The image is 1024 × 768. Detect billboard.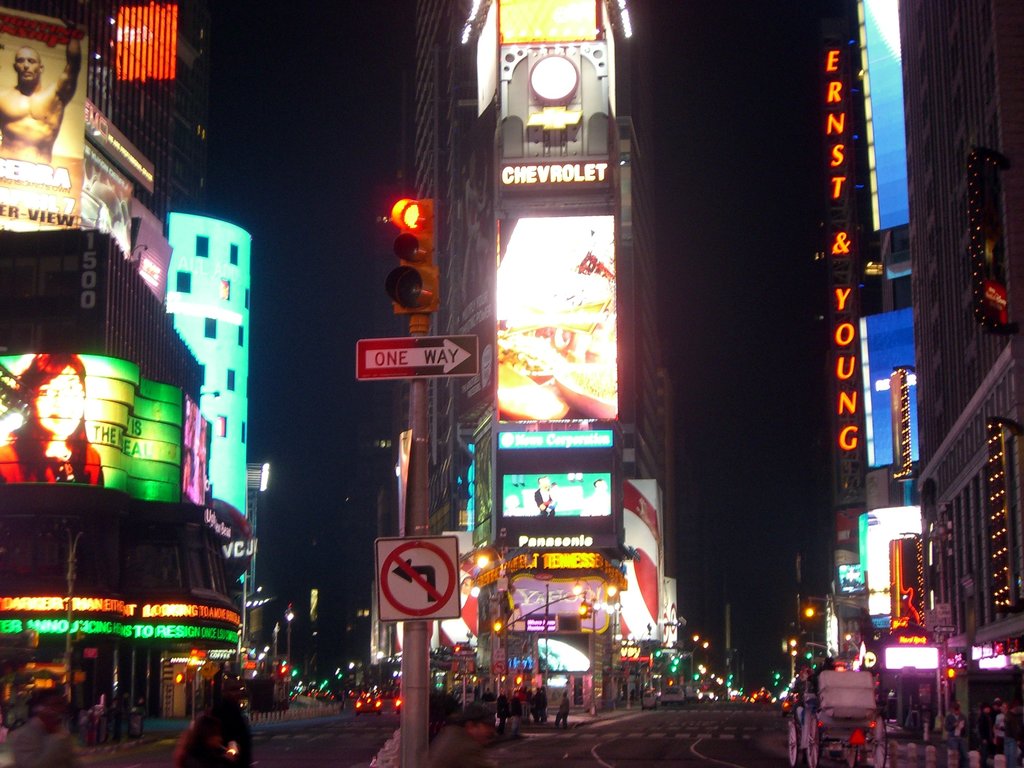
Detection: box=[0, 351, 181, 489].
